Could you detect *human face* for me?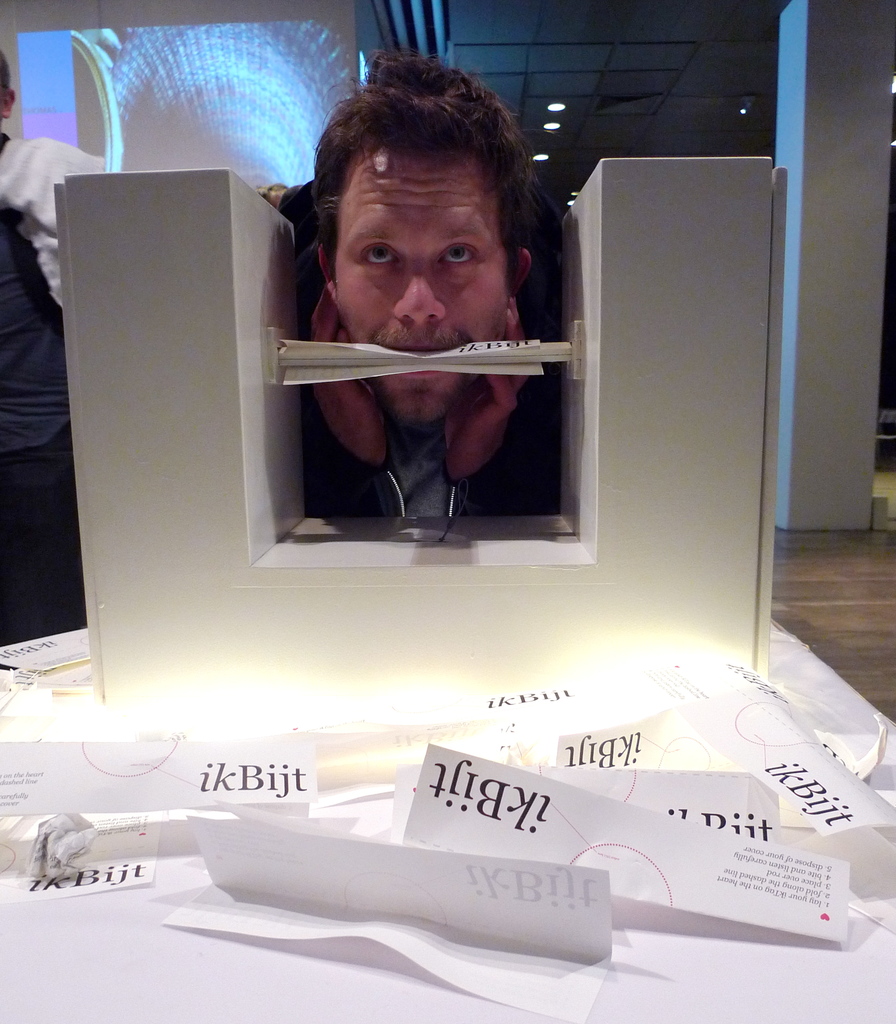
Detection result: 333/143/508/430.
